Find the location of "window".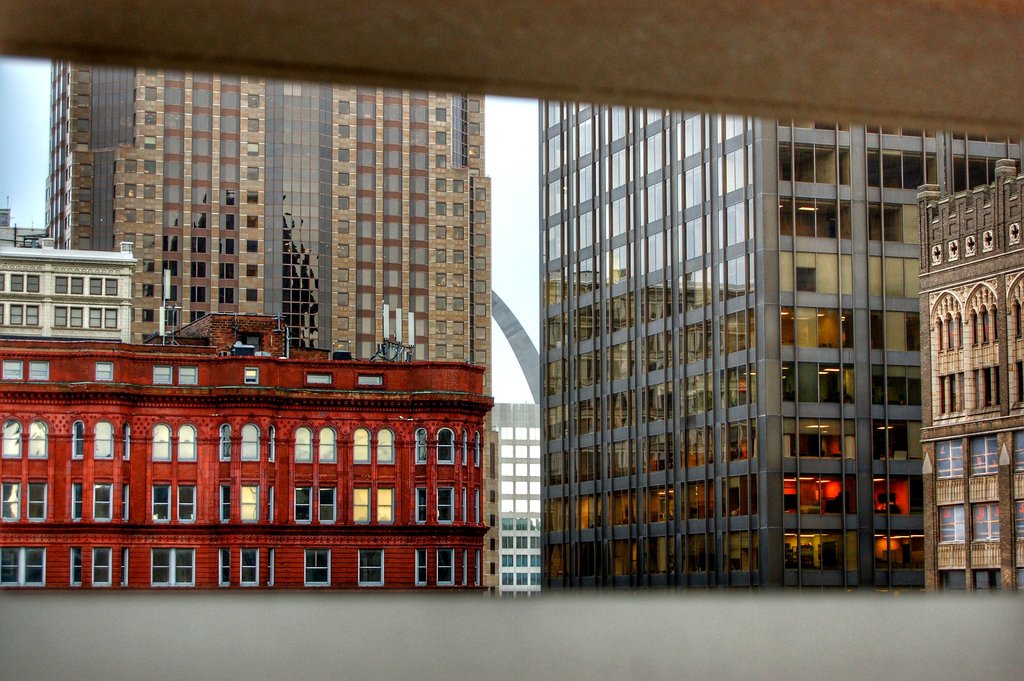
Location: rect(0, 357, 24, 377).
